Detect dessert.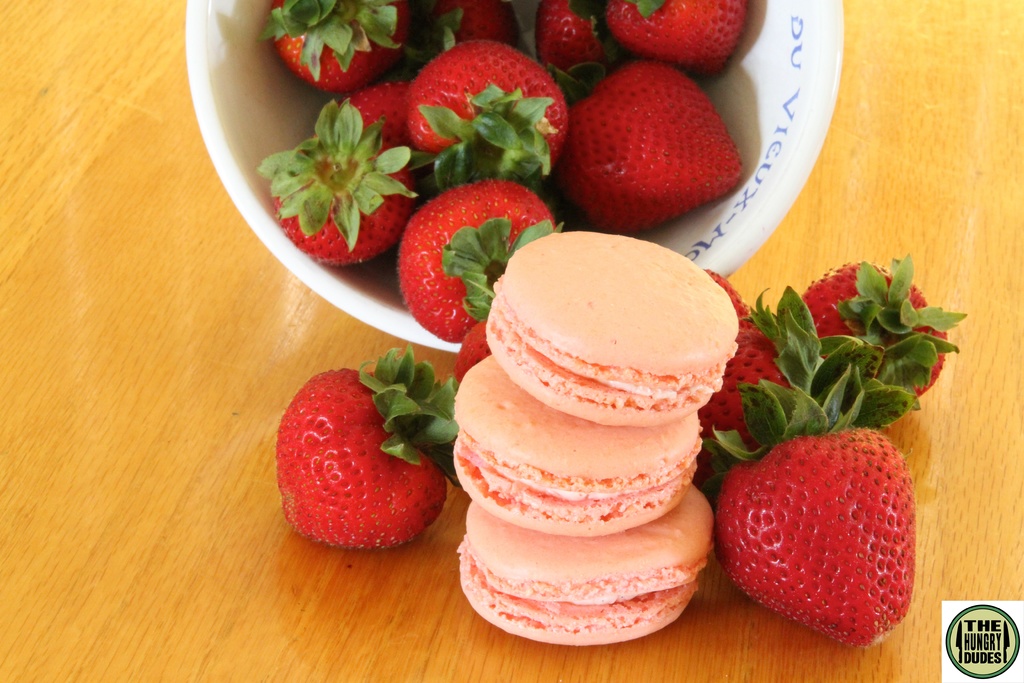
Detected at pyautogui.locateOnScreen(470, 222, 743, 434).
